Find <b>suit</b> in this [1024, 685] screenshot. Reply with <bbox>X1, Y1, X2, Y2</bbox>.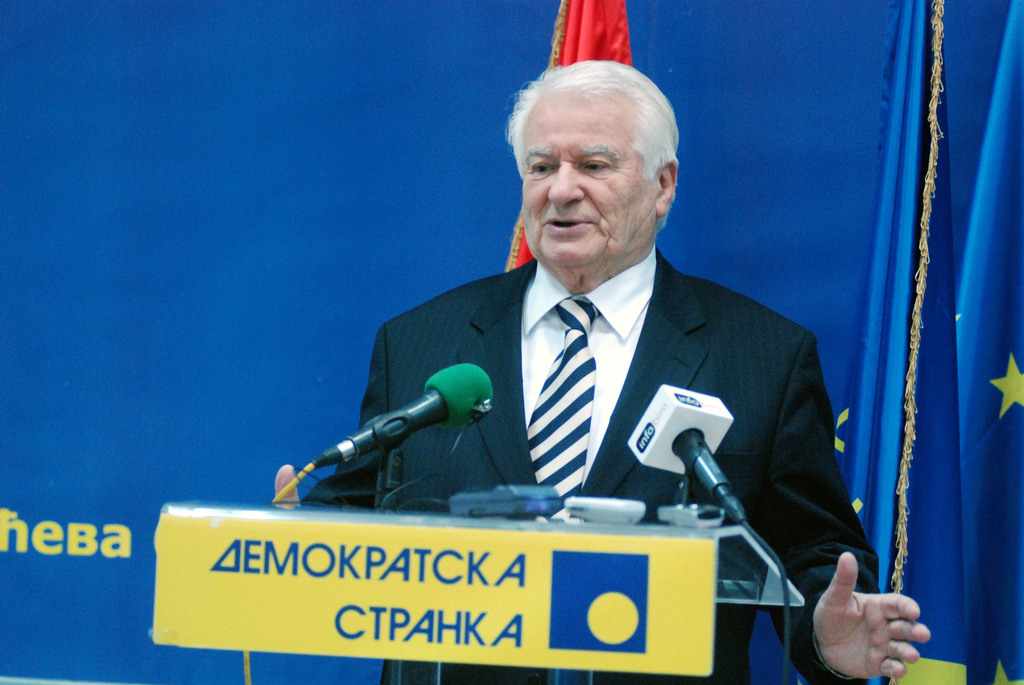
<bbox>355, 197, 847, 556</bbox>.
